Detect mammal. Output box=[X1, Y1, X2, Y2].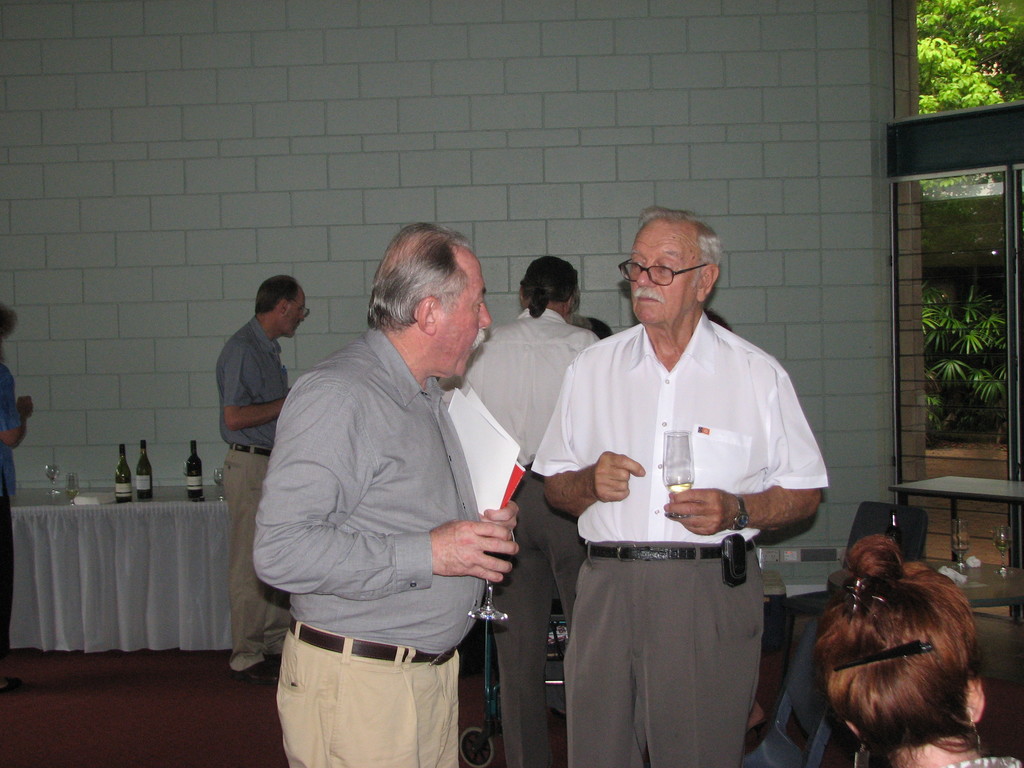
box=[444, 253, 604, 767].
